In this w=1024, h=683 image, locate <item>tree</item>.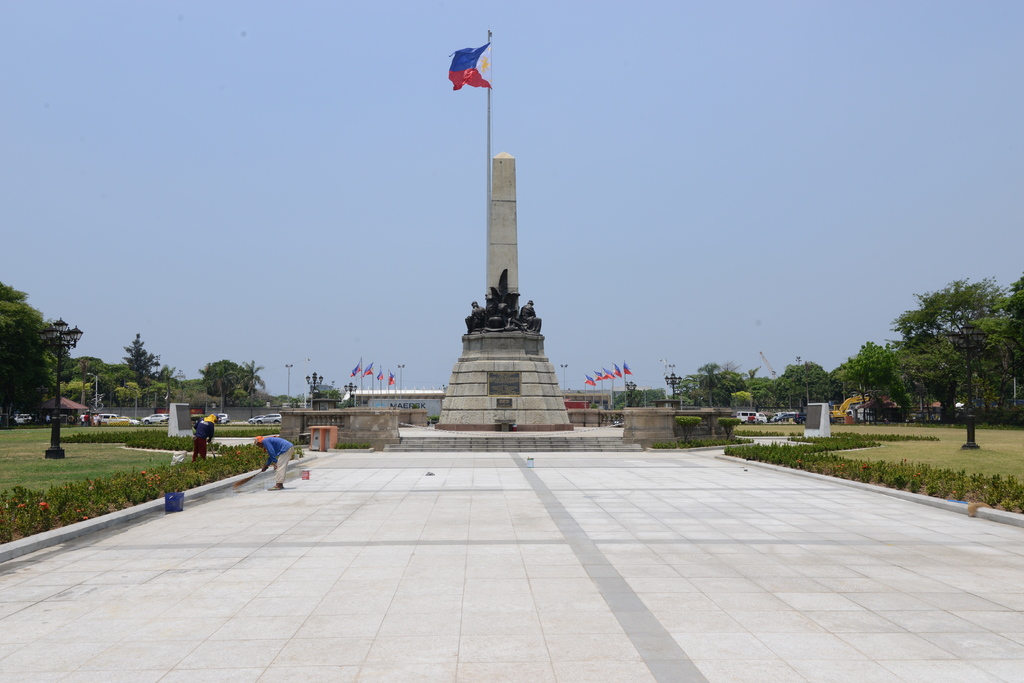
Bounding box: bbox=[304, 383, 341, 401].
